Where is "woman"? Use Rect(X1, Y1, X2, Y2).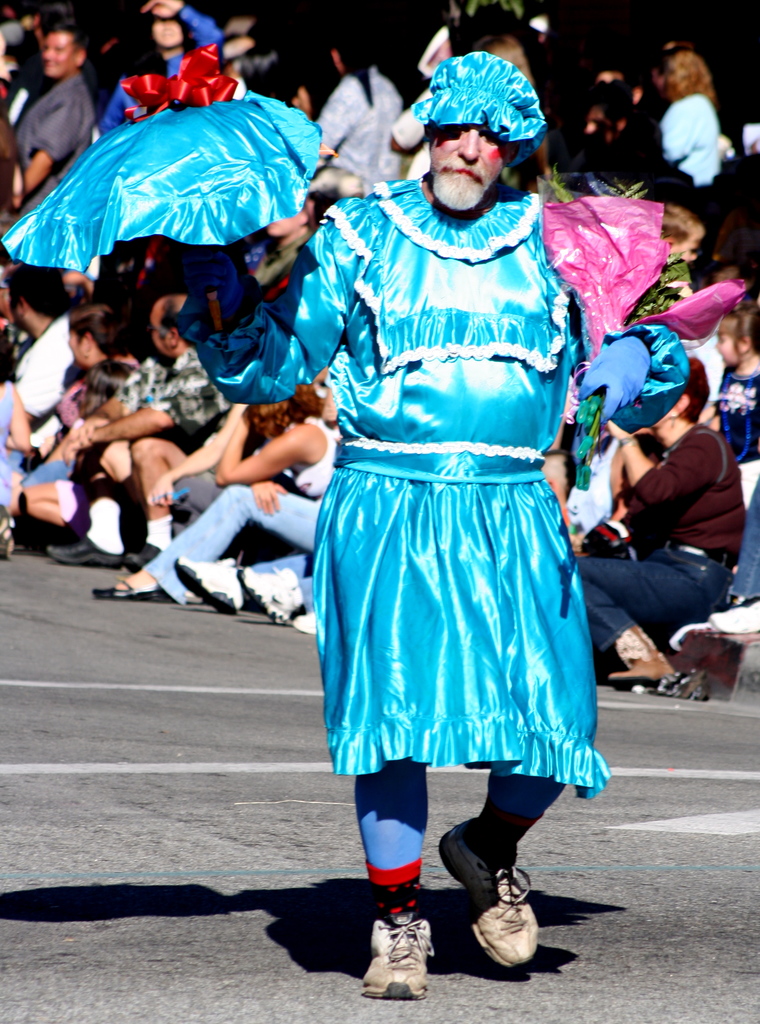
Rect(8, 303, 152, 515).
